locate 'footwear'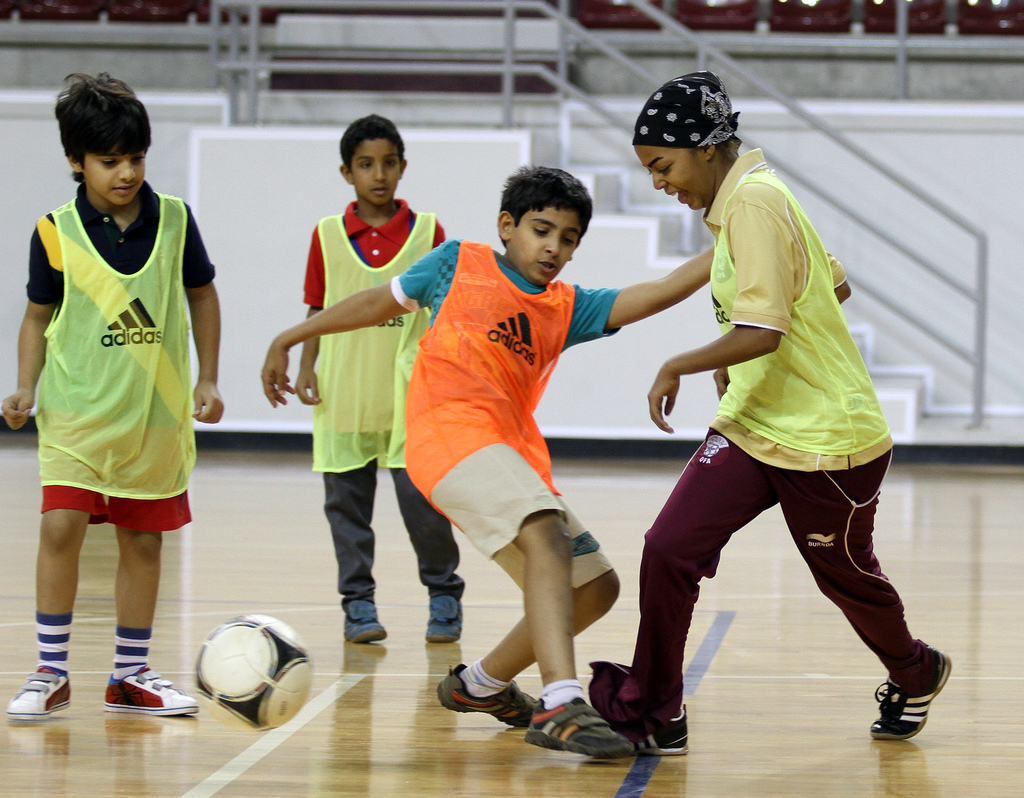
526/701/630/761
